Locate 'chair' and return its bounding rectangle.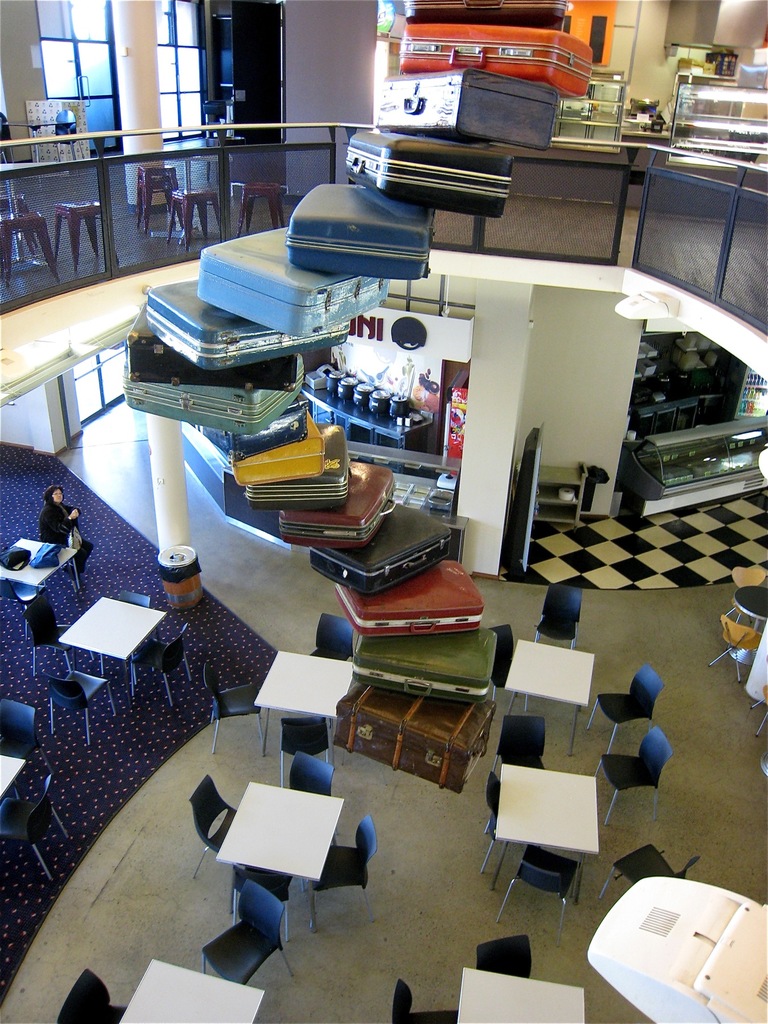
(x1=0, y1=700, x2=49, y2=794).
